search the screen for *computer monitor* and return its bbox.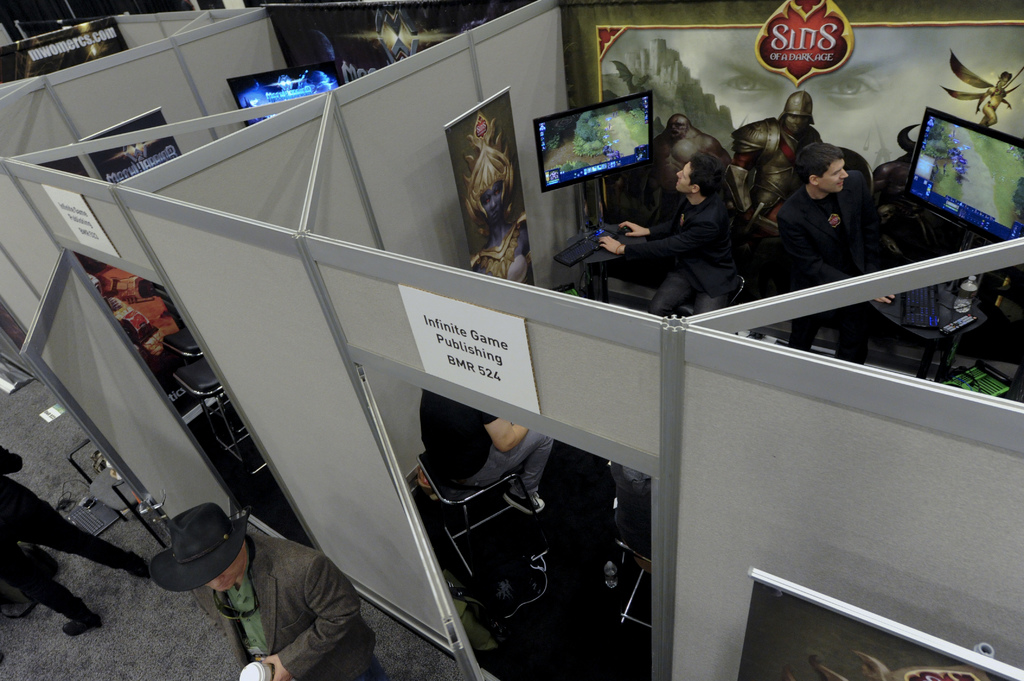
Found: (left=529, top=81, right=659, bottom=198).
